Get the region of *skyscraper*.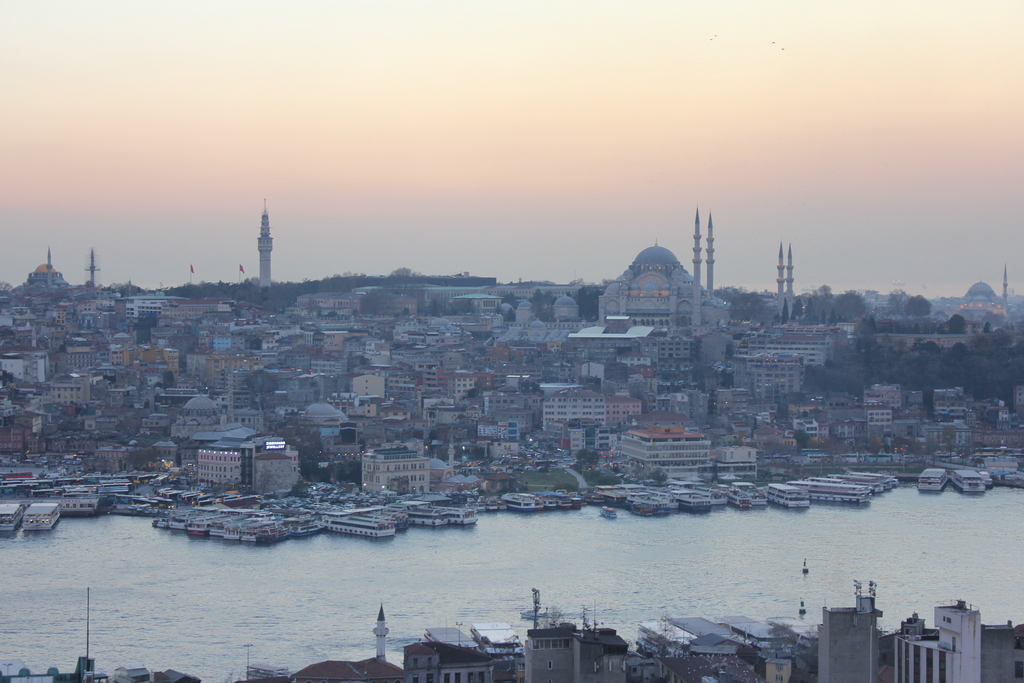
box=[815, 579, 887, 682].
